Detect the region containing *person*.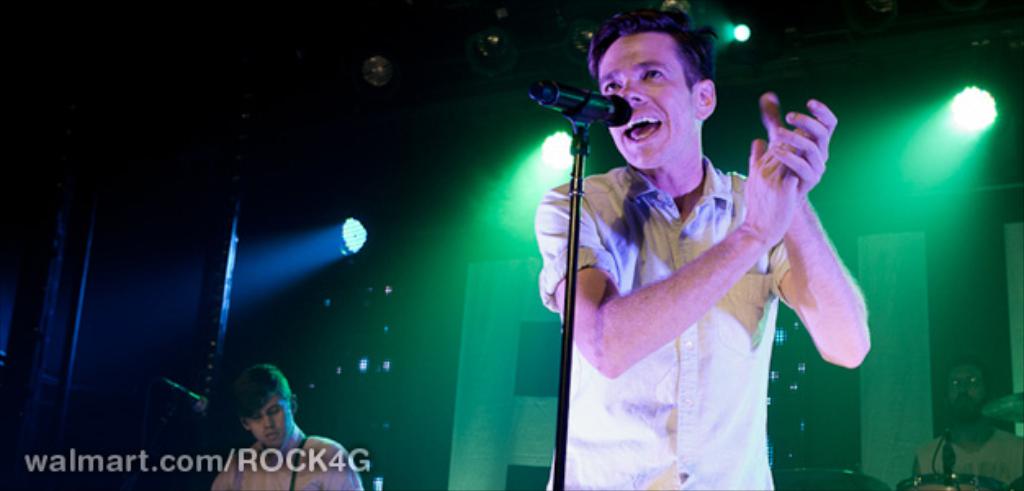
532:5:874:489.
